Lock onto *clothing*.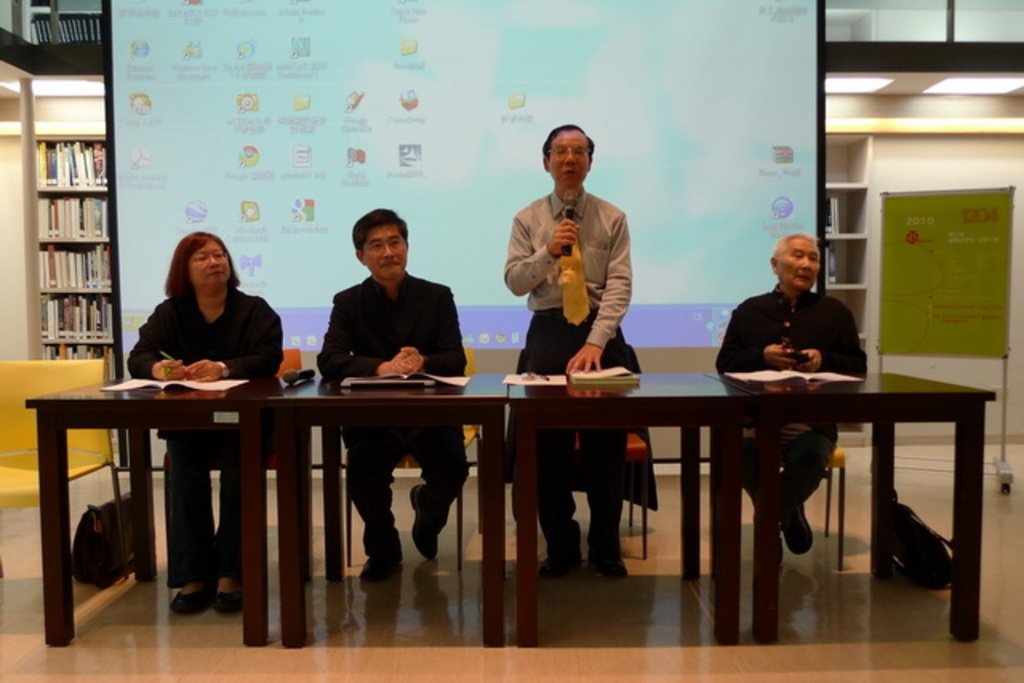
Locked: rect(506, 192, 640, 542).
